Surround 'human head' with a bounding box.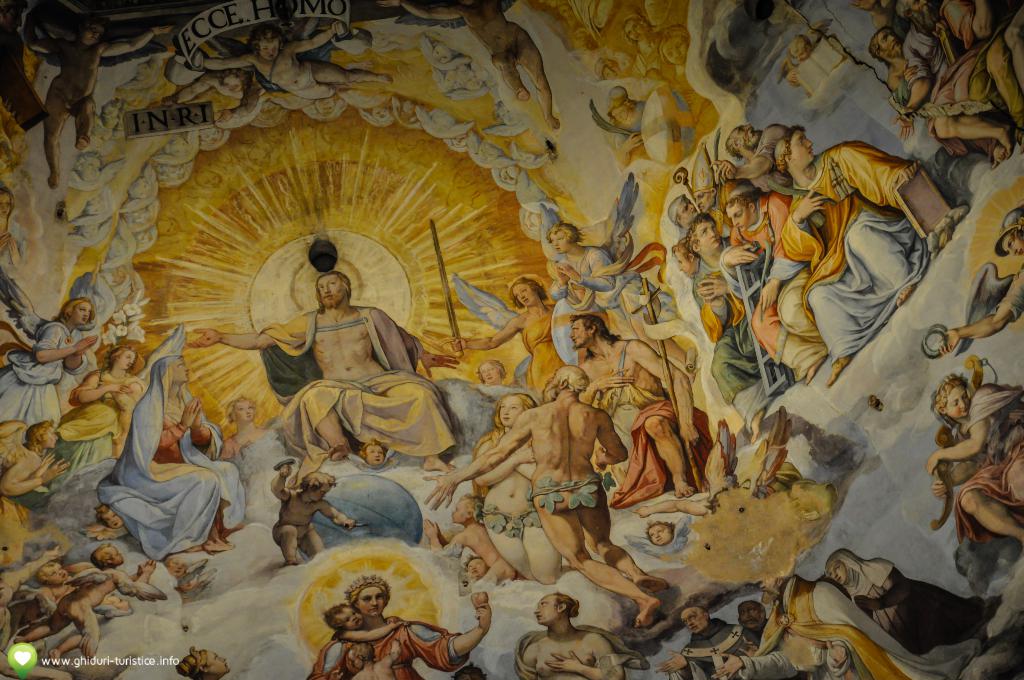
locate(673, 241, 699, 277).
